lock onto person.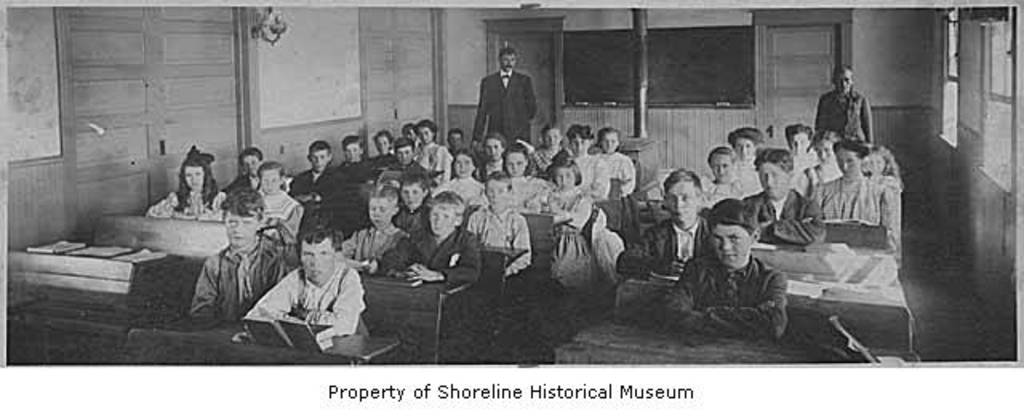
Locked: x1=376, y1=203, x2=464, y2=285.
